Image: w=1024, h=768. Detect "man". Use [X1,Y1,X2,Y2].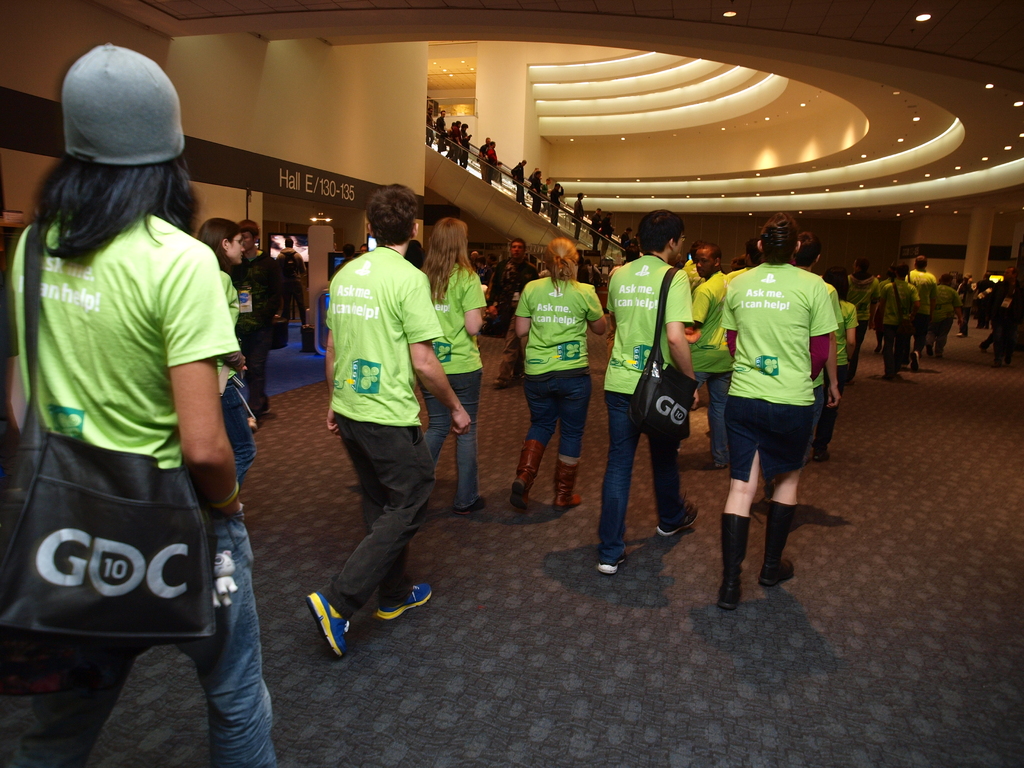
[0,36,282,767].
